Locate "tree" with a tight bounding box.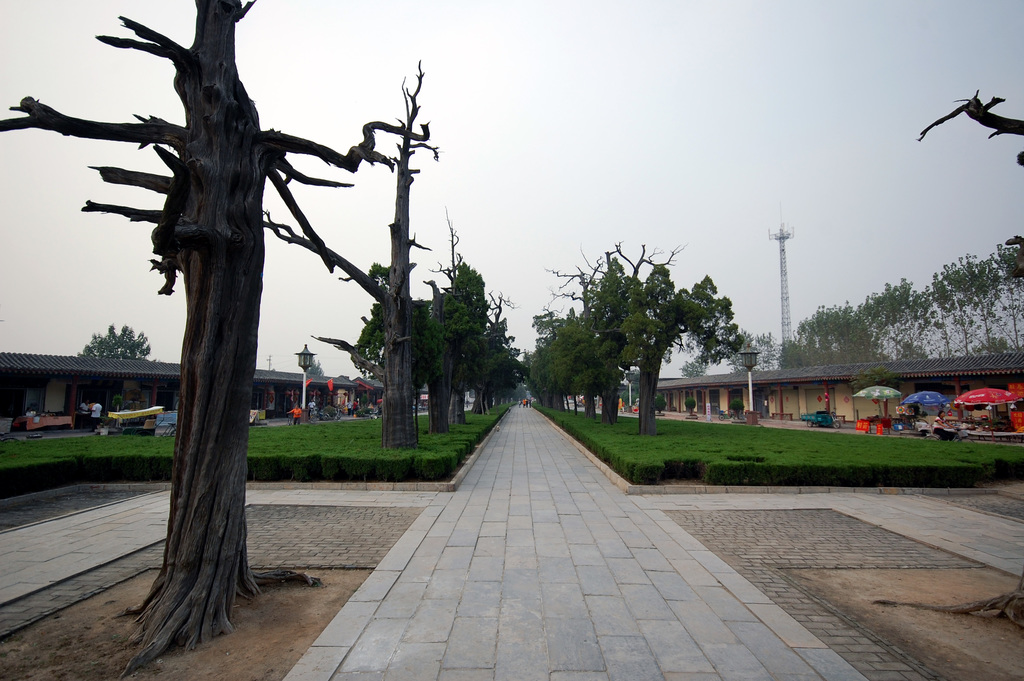
[765, 90, 1023, 374].
